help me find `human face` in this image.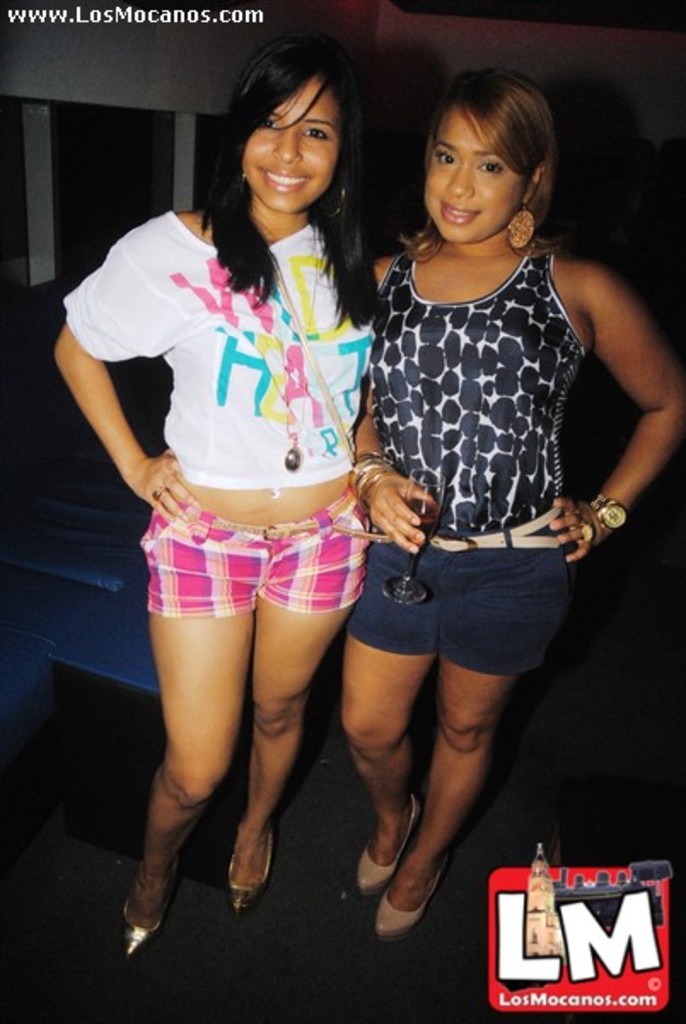
Found it: {"x1": 425, "y1": 108, "x2": 529, "y2": 242}.
